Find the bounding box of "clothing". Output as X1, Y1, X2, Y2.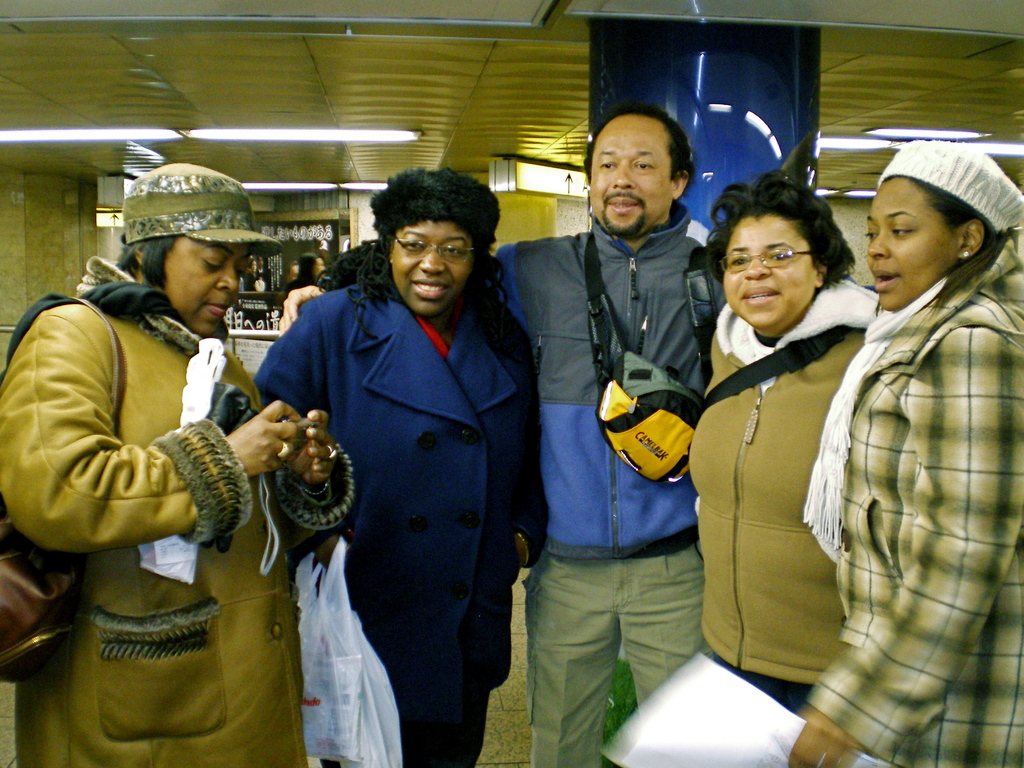
526, 549, 701, 760.
